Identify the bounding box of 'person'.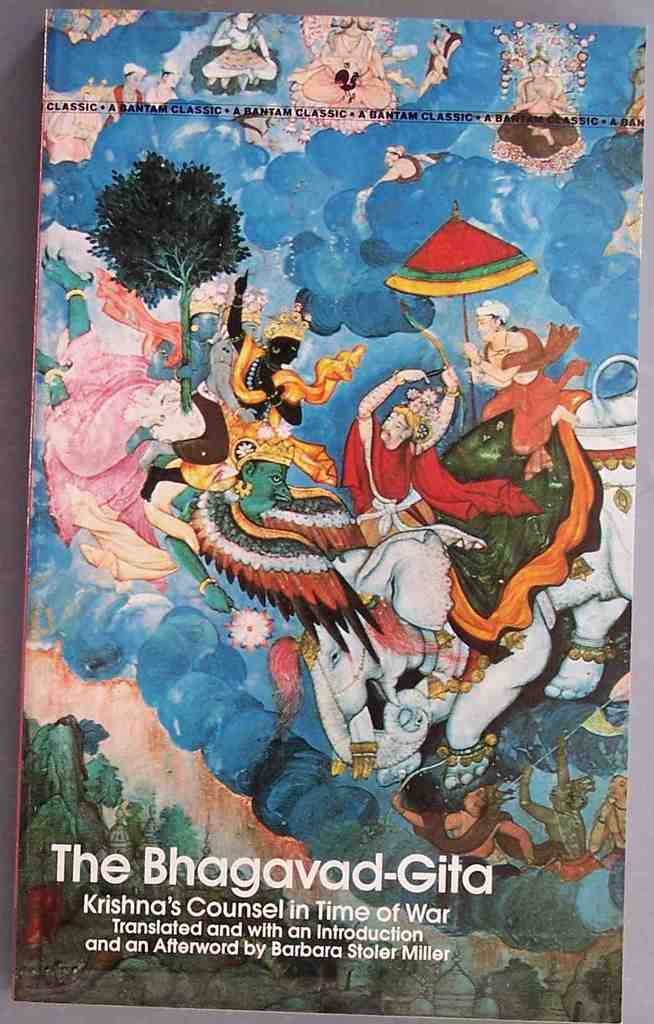
(x1=588, y1=767, x2=628, y2=868).
